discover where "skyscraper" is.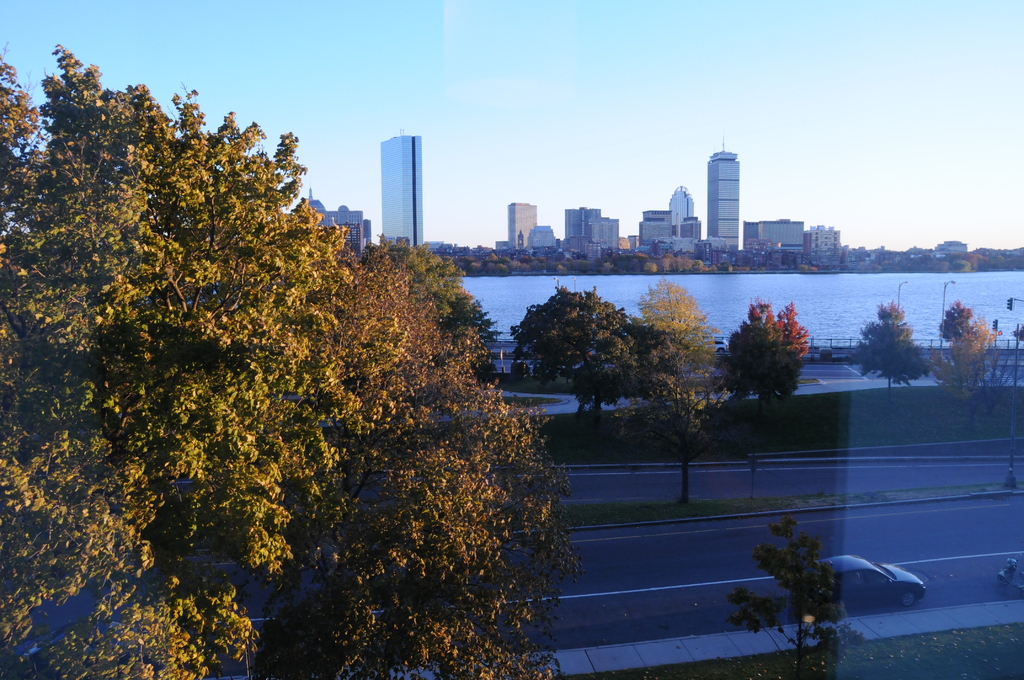
Discovered at 707:135:744:261.
